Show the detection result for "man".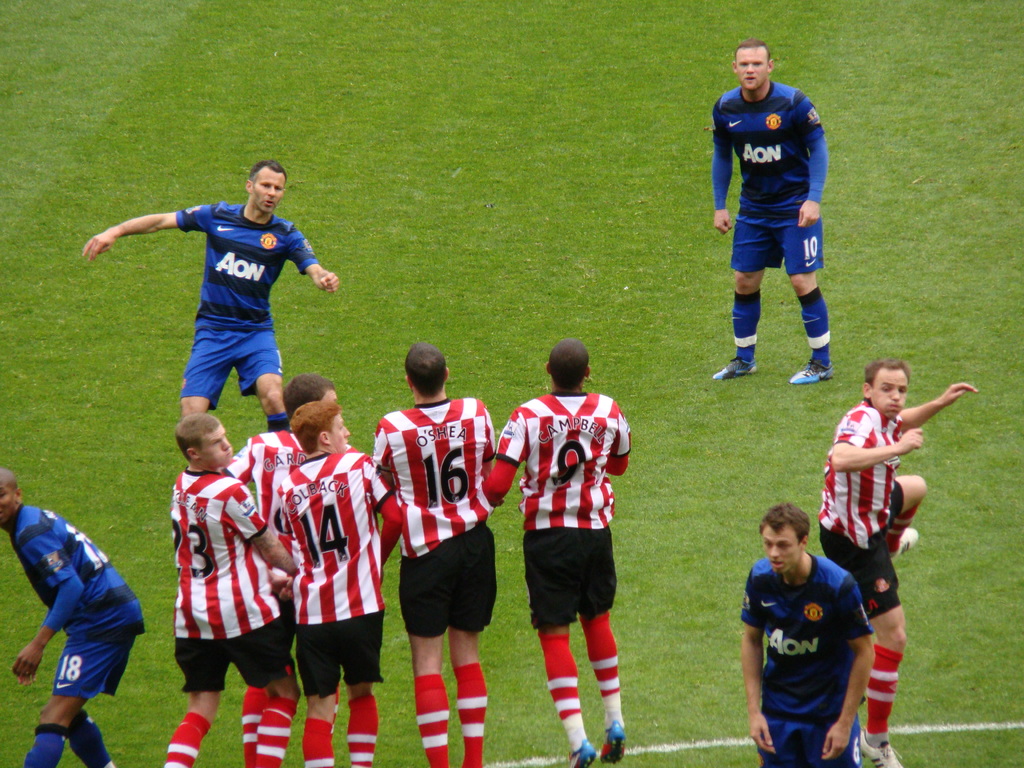
(217,373,365,767).
